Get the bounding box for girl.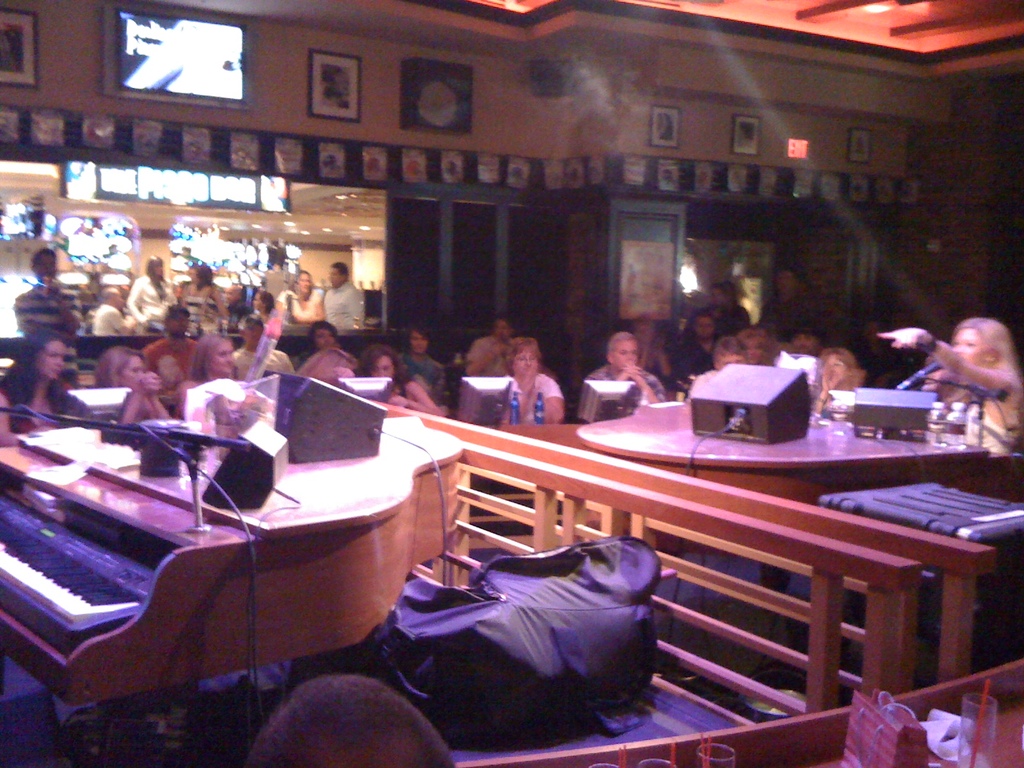
[left=878, top=324, right=1023, bottom=454].
